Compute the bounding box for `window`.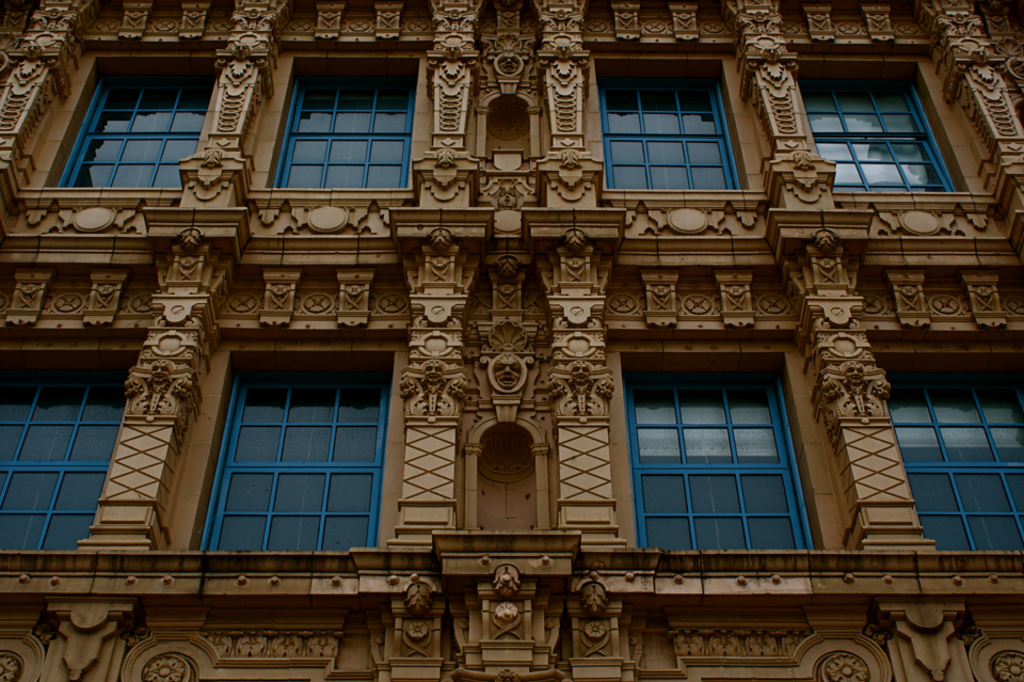
(x1=274, y1=66, x2=413, y2=186).
